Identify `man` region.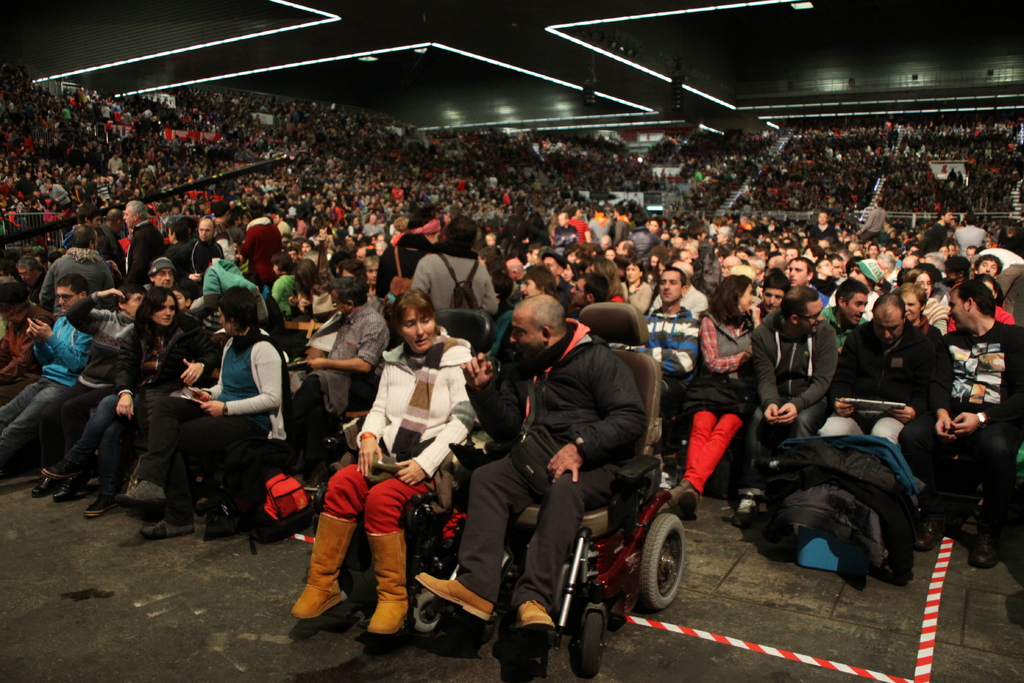
Region: [x1=0, y1=273, x2=106, y2=442].
